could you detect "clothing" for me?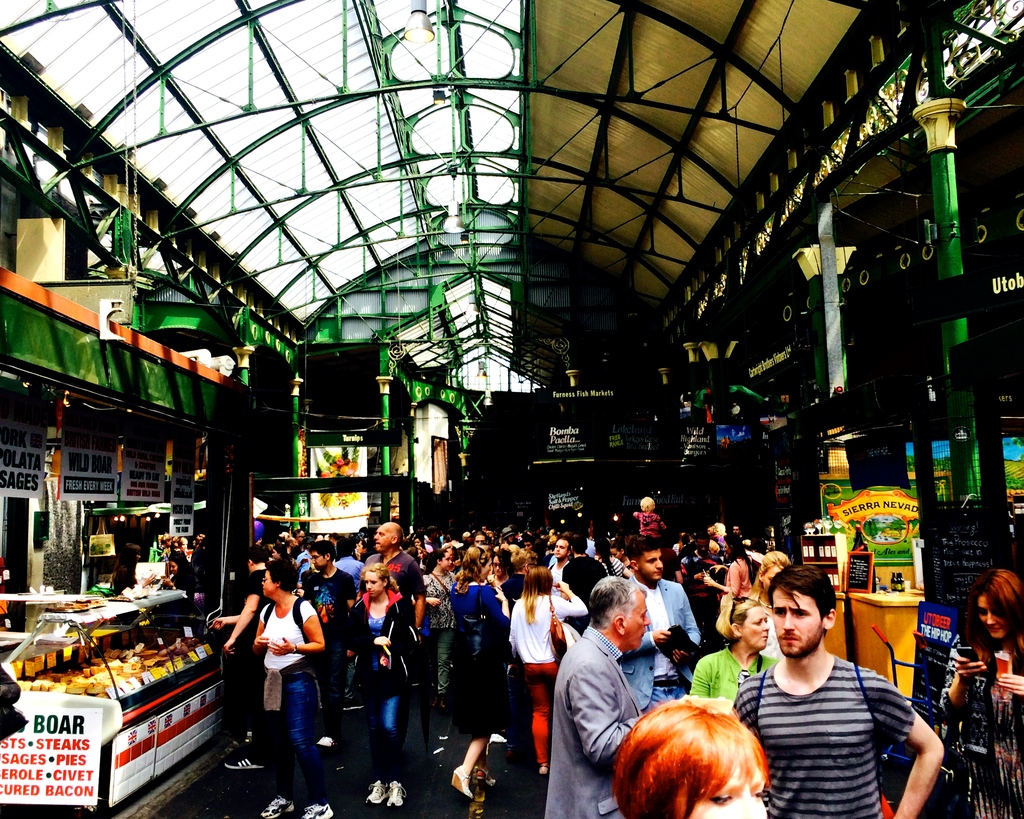
Detection result: <region>598, 549, 625, 580</region>.
